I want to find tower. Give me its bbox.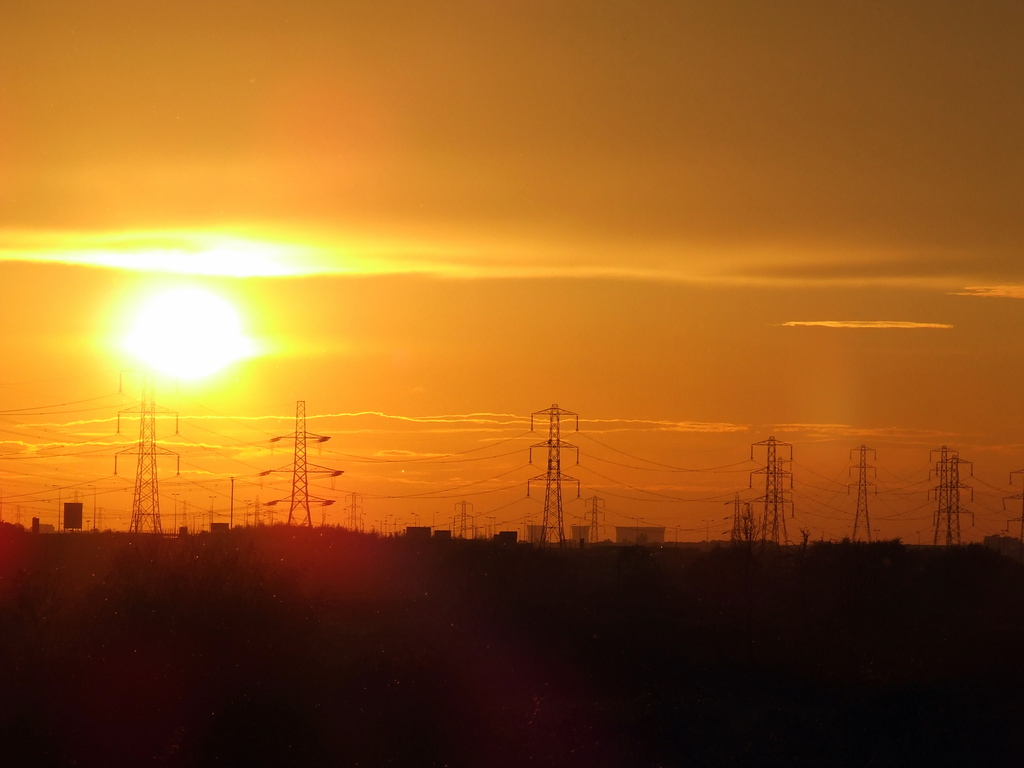
[262, 401, 337, 528].
